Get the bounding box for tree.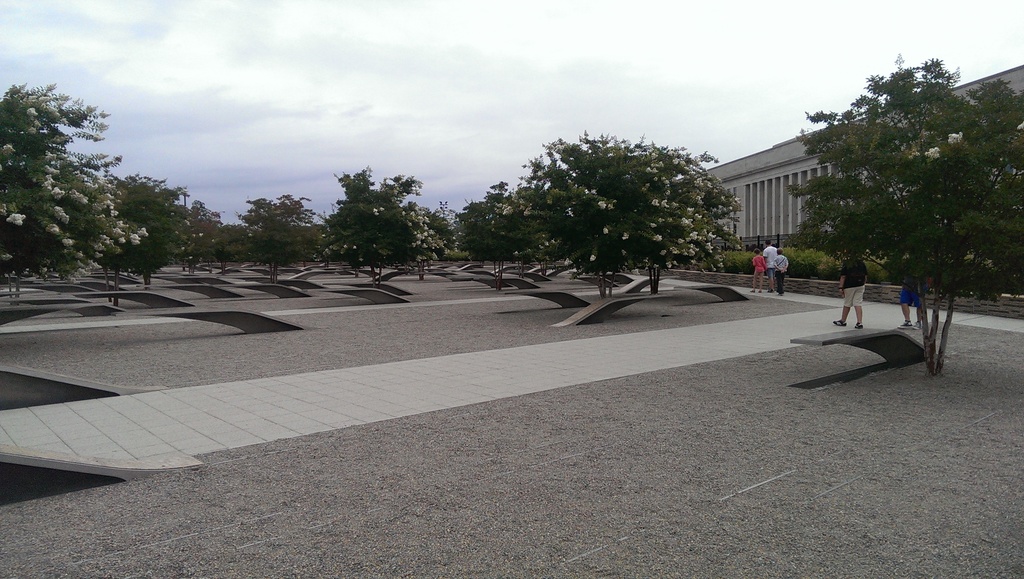
bbox=[0, 85, 147, 282].
